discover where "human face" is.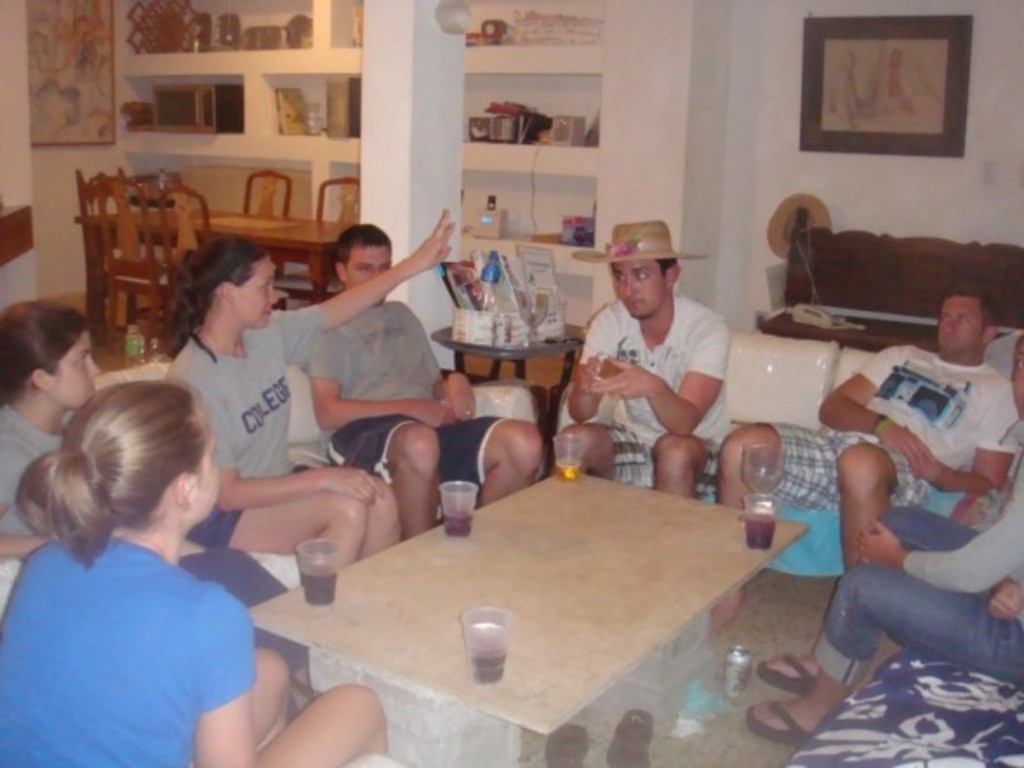
Discovered at box(339, 245, 391, 304).
